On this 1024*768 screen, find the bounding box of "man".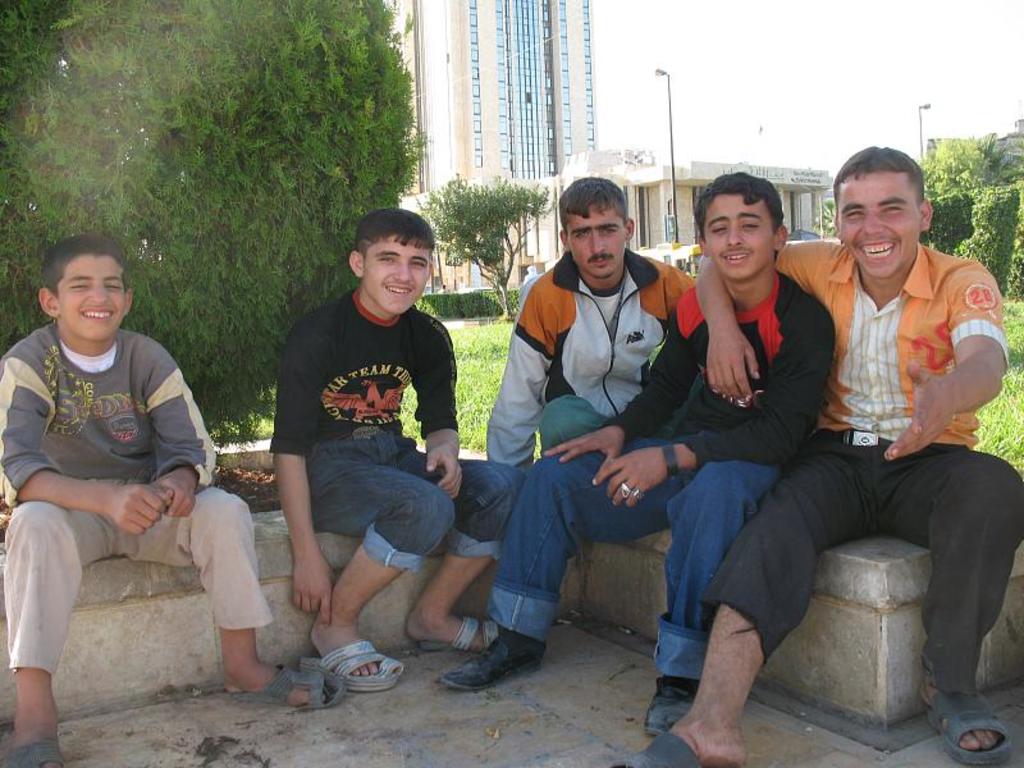
Bounding box: bbox=[658, 159, 992, 741].
